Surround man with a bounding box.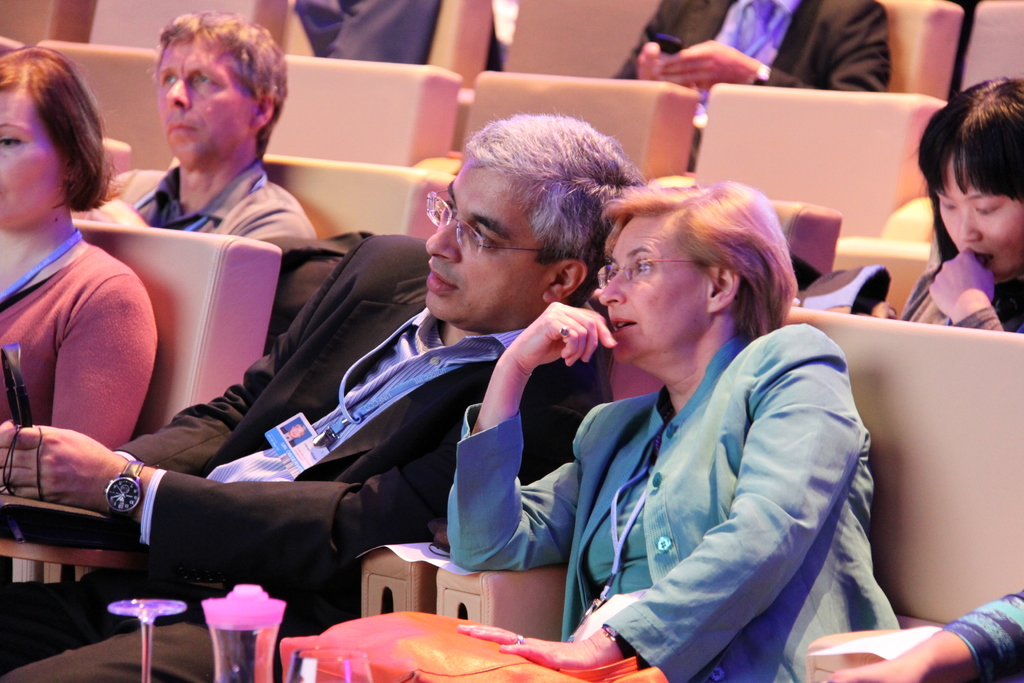
609/0/895/181.
